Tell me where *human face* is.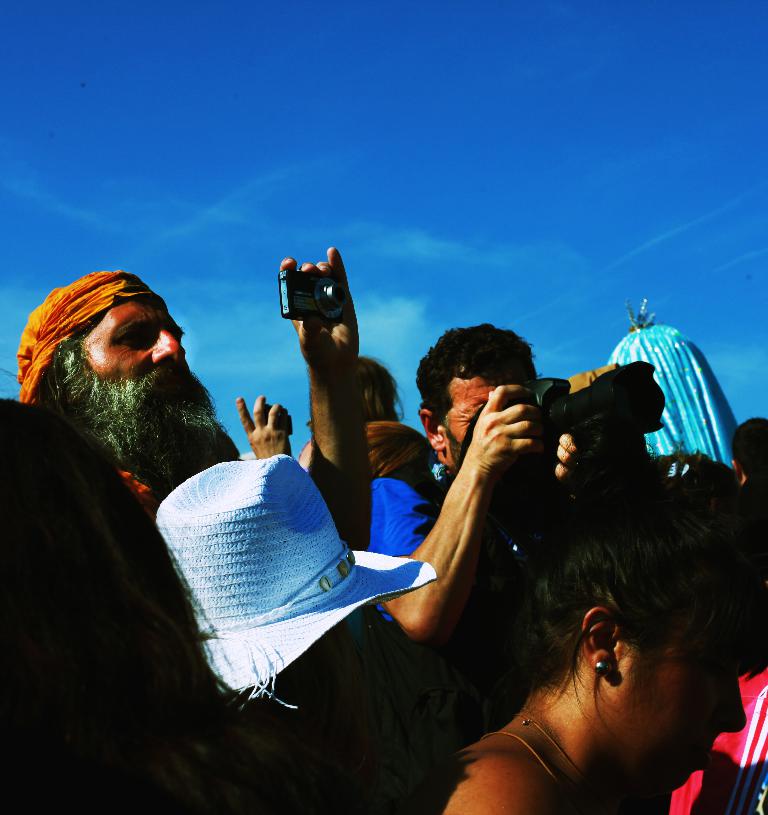
*human face* is at x1=613, y1=594, x2=765, y2=791.
